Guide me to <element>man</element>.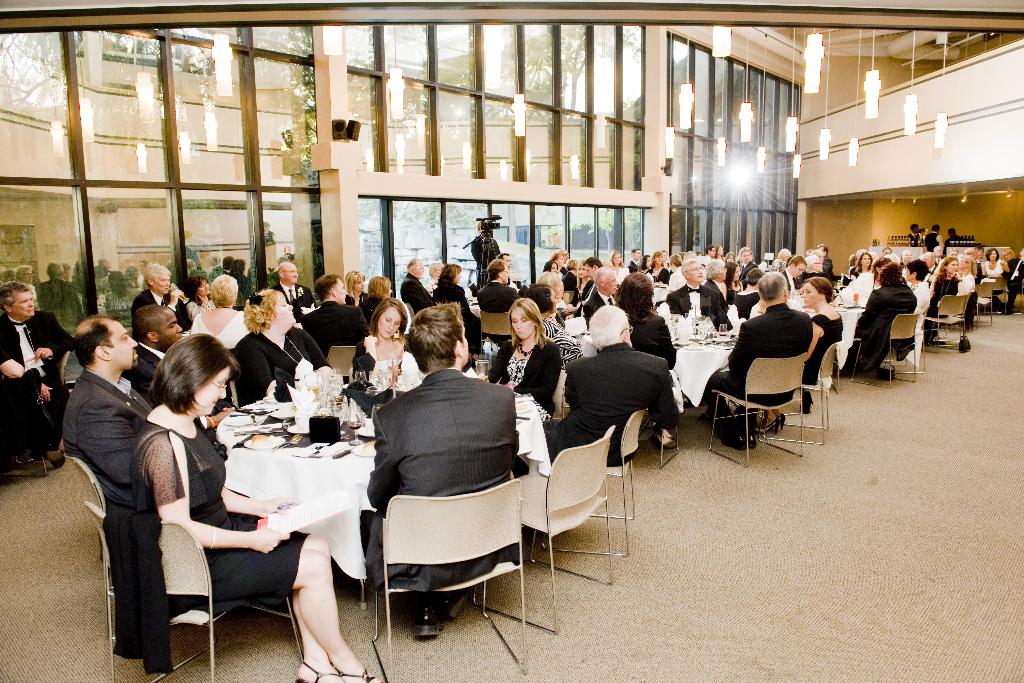
Guidance: x1=399 y1=258 x2=435 y2=317.
